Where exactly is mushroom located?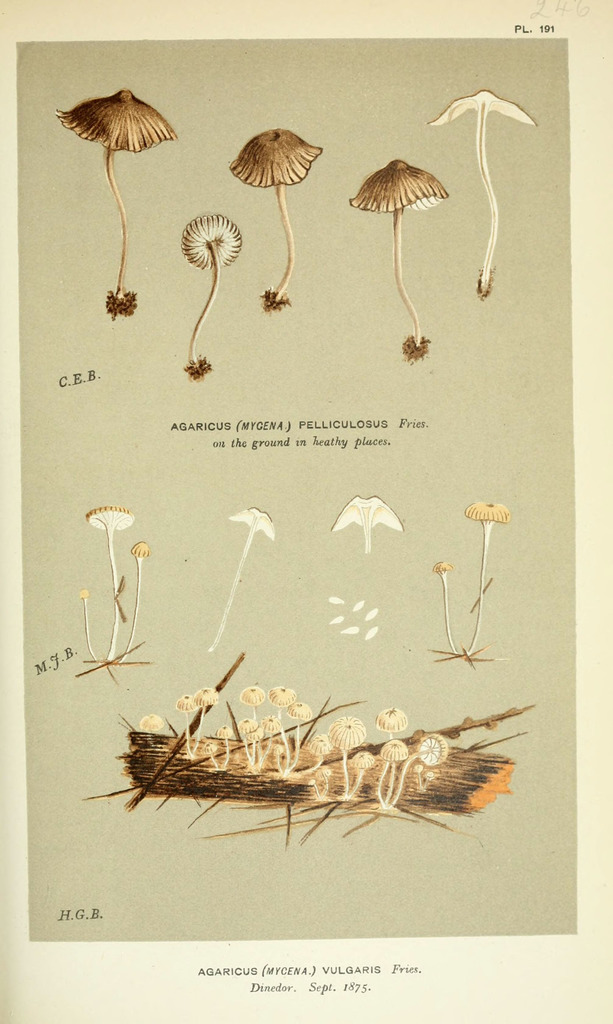
Its bounding box is region(419, 494, 509, 664).
